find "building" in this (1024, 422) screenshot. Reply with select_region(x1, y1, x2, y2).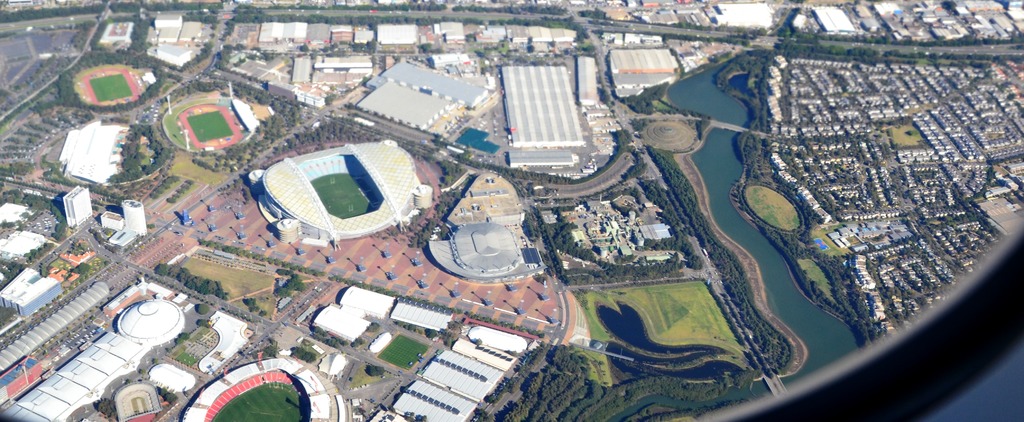
select_region(393, 298, 463, 327).
